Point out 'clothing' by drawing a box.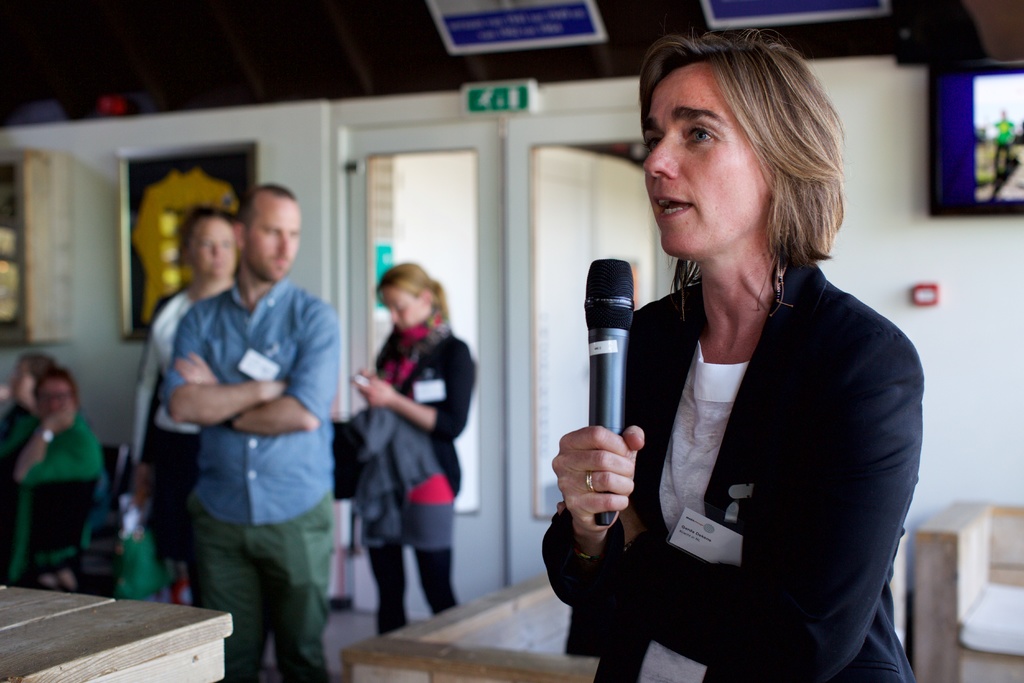
x1=158 y1=265 x2=339 y2=682.
